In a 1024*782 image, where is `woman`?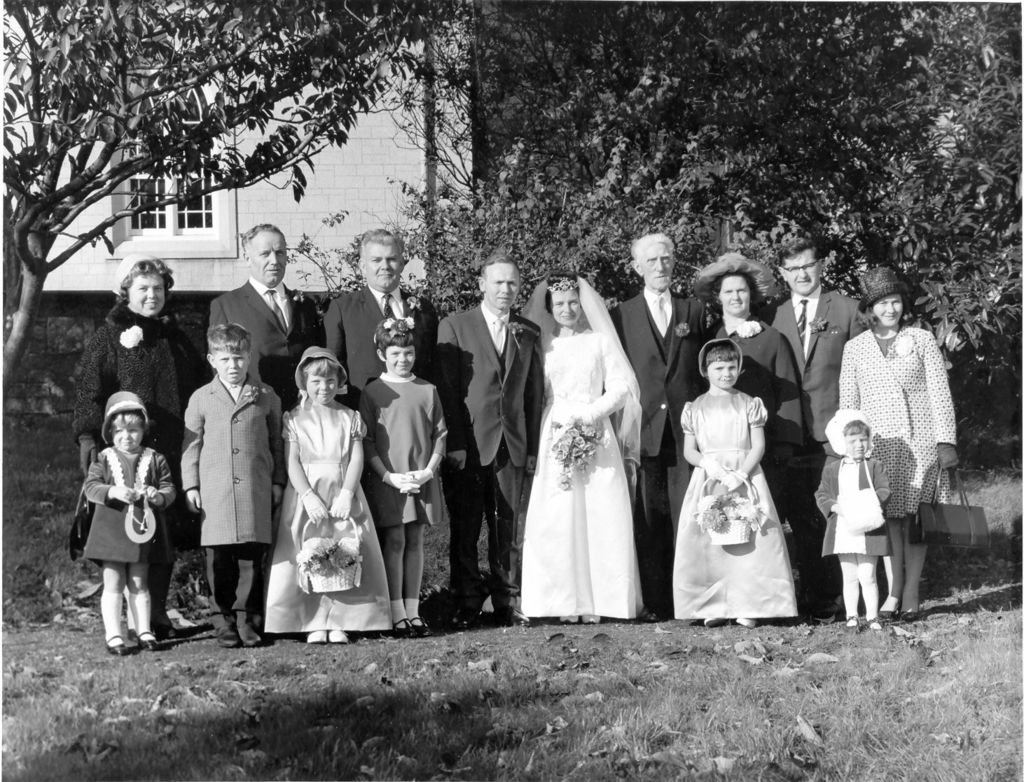
detection(830, 261, 962, 634).
